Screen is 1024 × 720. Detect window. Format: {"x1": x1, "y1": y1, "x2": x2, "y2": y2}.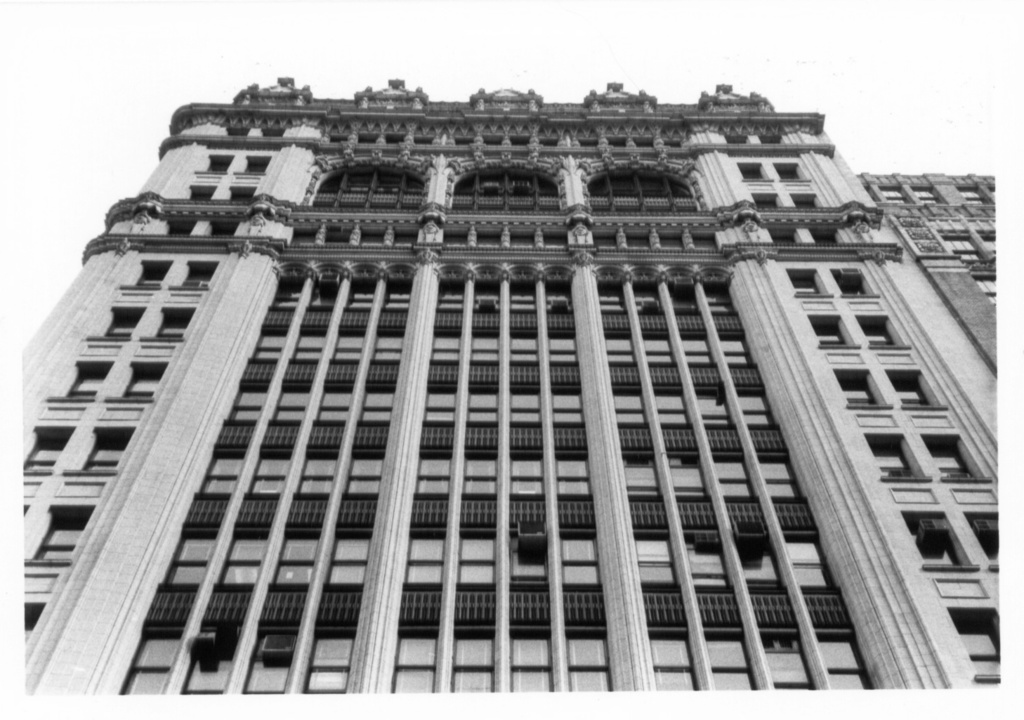
{"x1": 812, "y1": 227, "x2": 838, "y2": 246}.
